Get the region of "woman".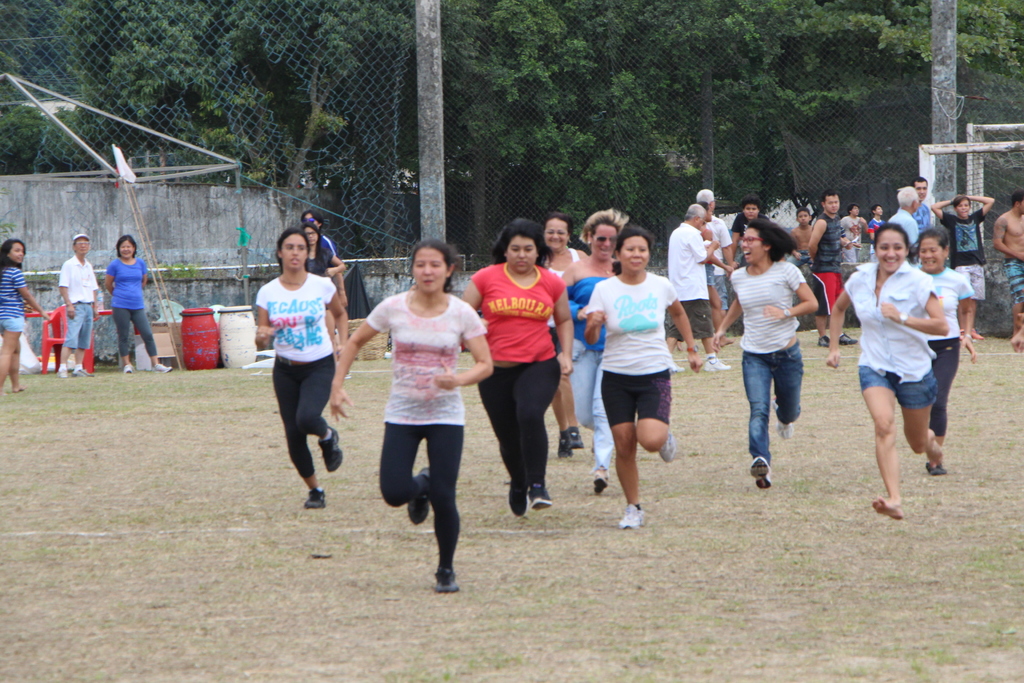
region(364, 263, 484, 588).
